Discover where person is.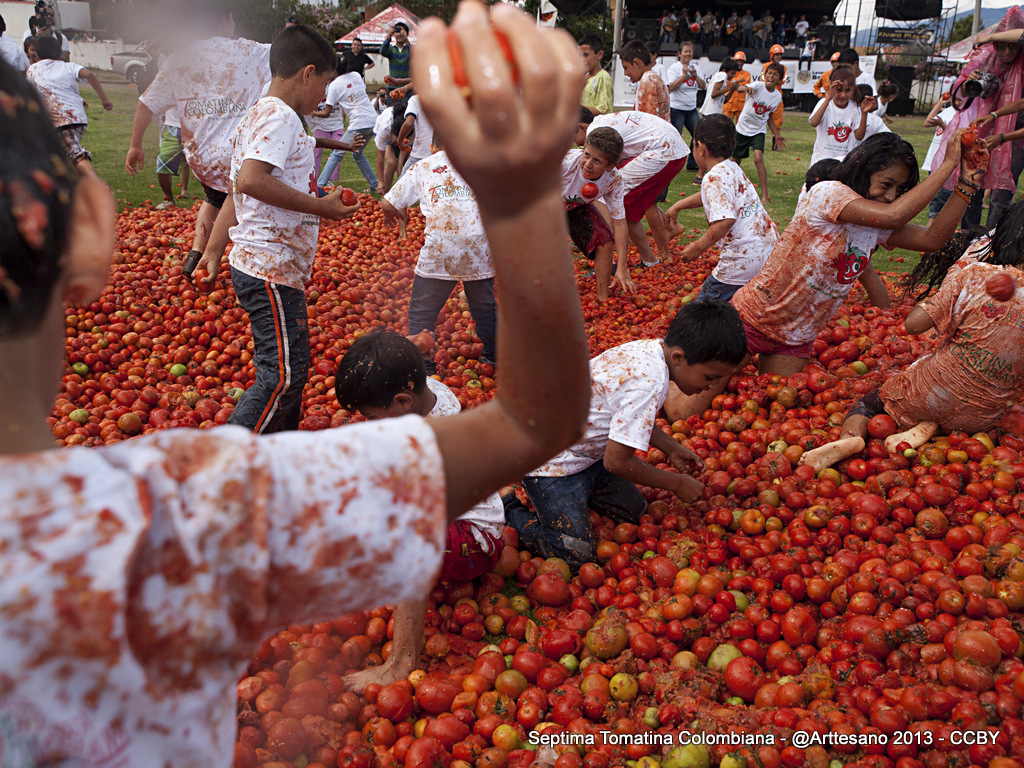
Discovered at 371, 94, 403, 195.
